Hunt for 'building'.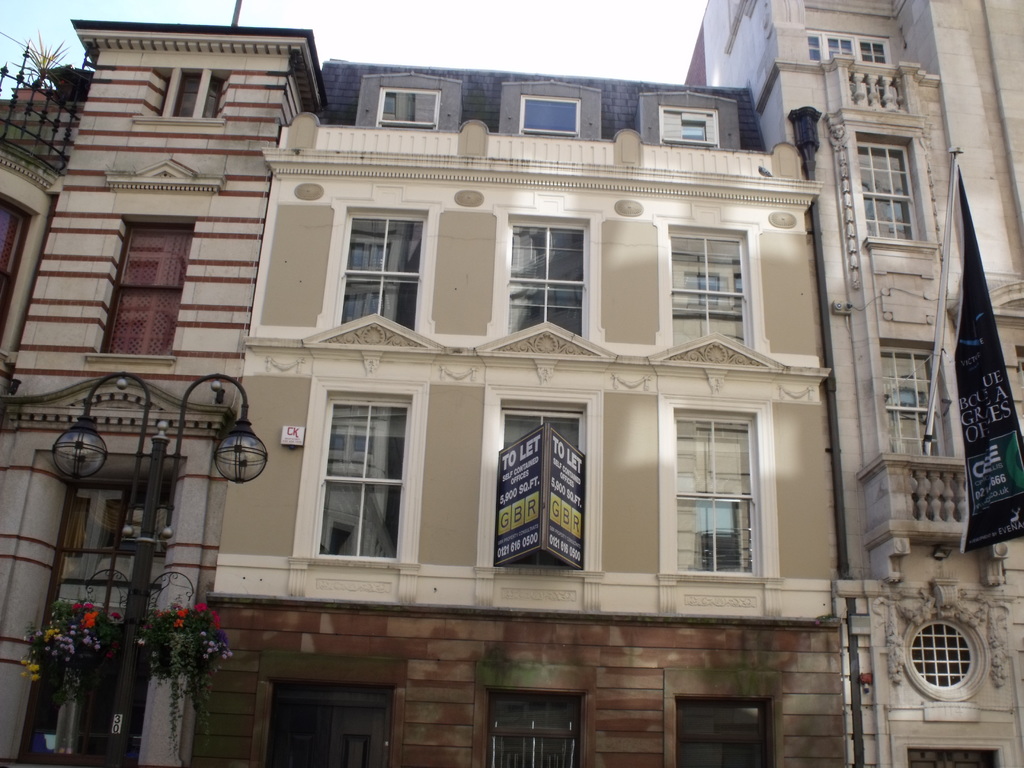
Hunted down at (left=0, top=0, right=326, bottom=765).
